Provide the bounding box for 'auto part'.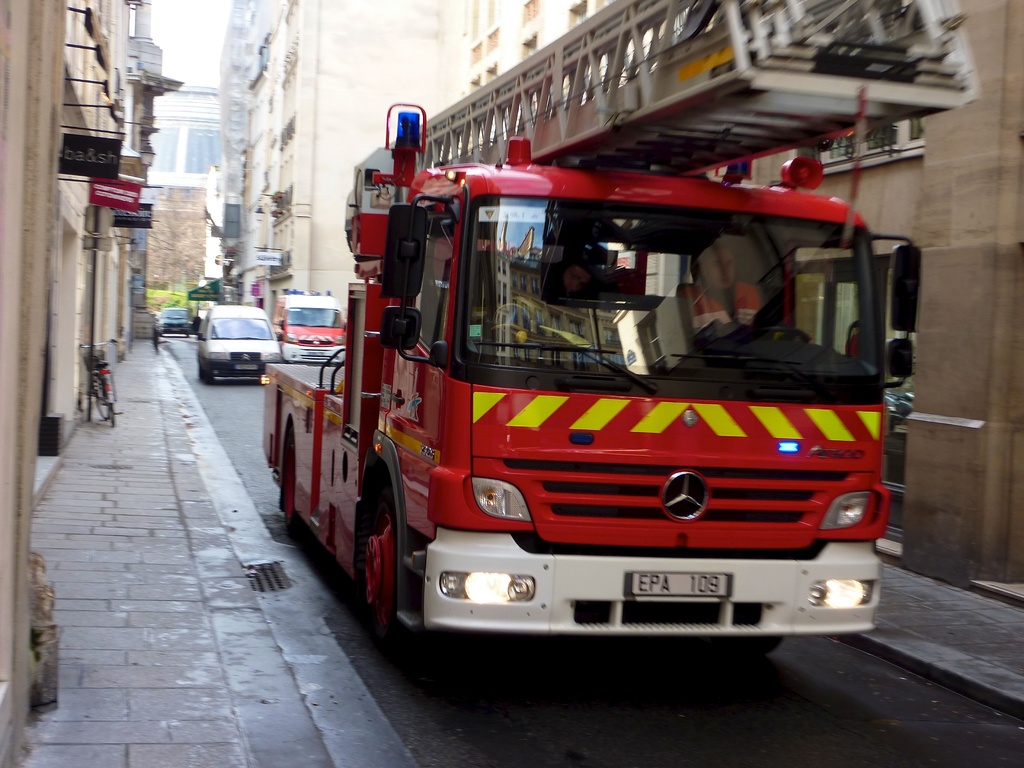
bbox(438, 570, 533, 602).
